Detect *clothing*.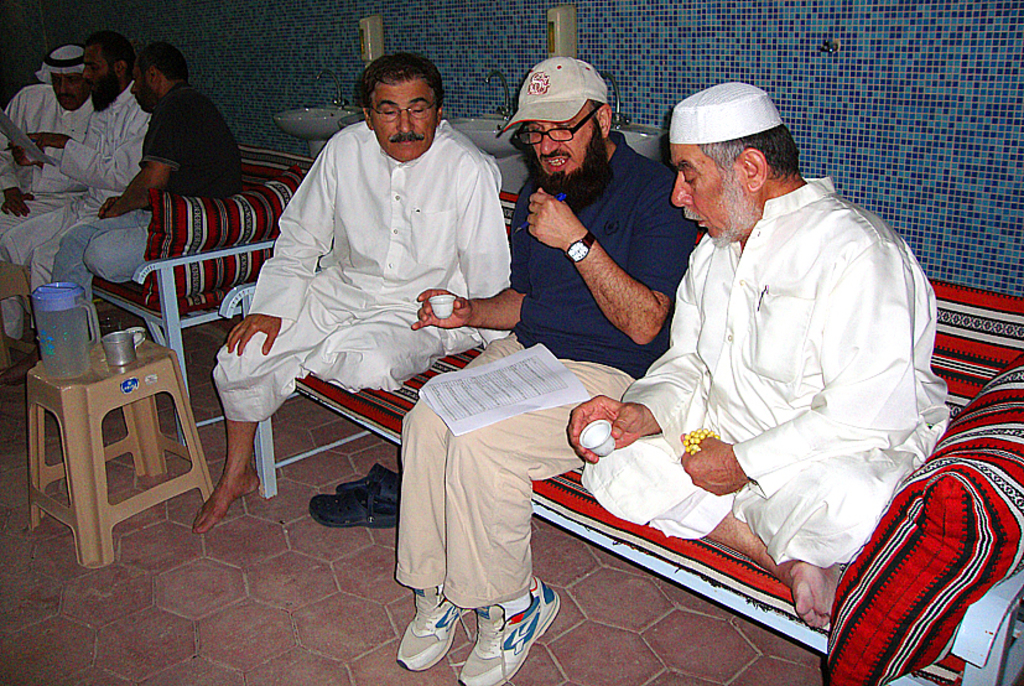
Detected at bbox(394, 121, 707, 610).
